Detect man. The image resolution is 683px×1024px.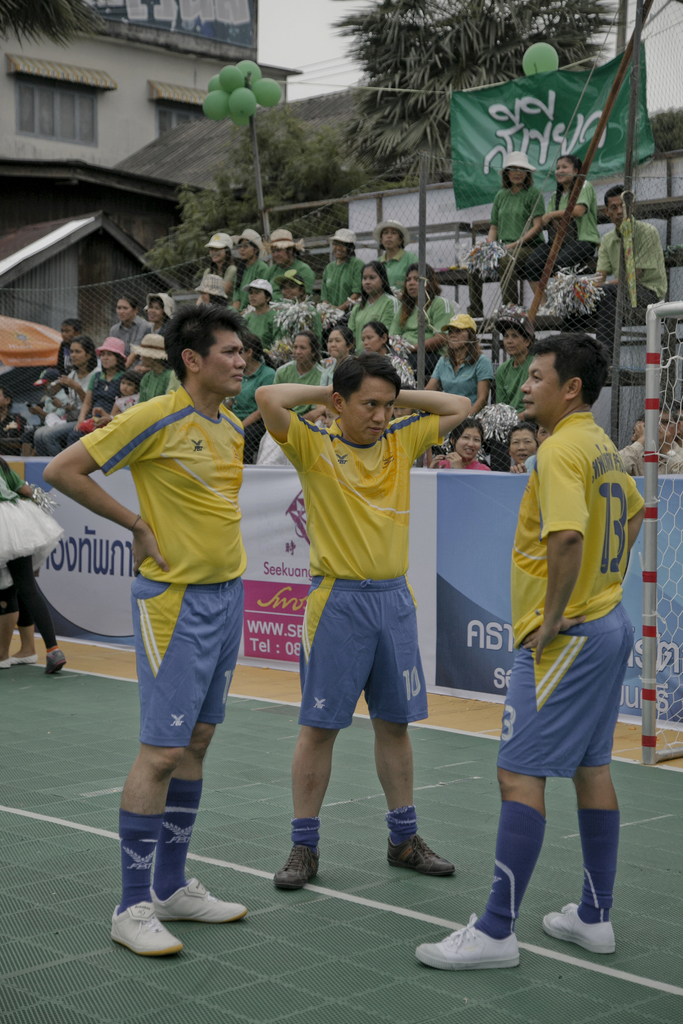
l=570, t=182, r=670, b=357.
